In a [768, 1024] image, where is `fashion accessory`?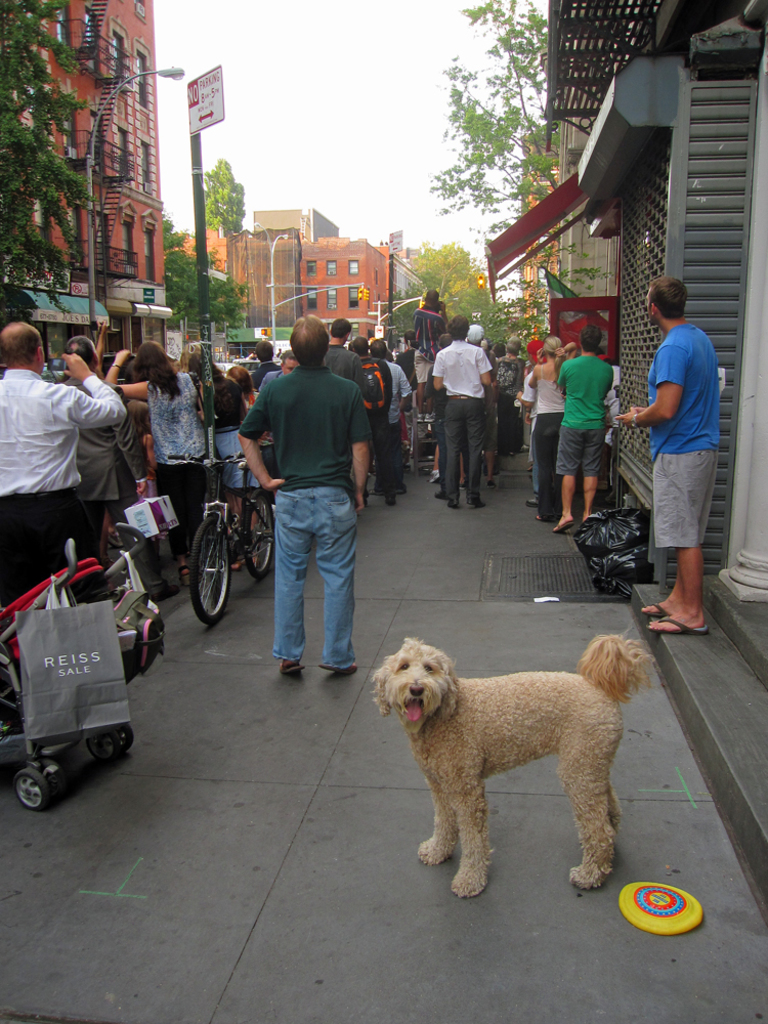
641/601/669/617.
